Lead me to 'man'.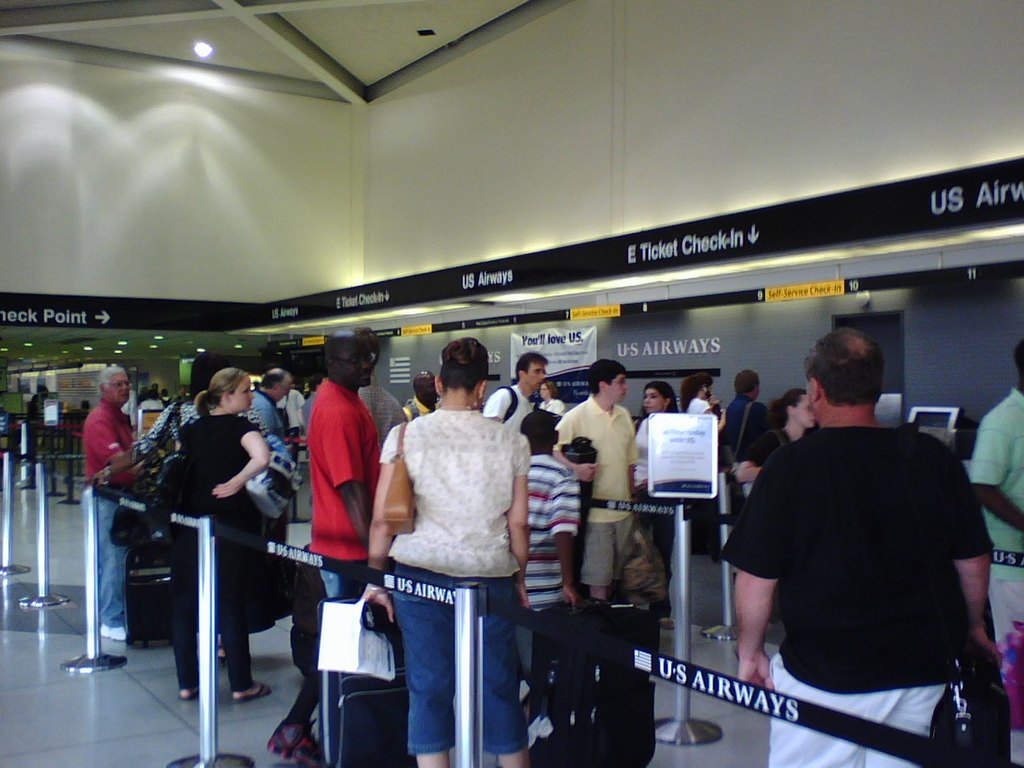
Lead to <bbox>302, 390, 318, 434</bbox>.
